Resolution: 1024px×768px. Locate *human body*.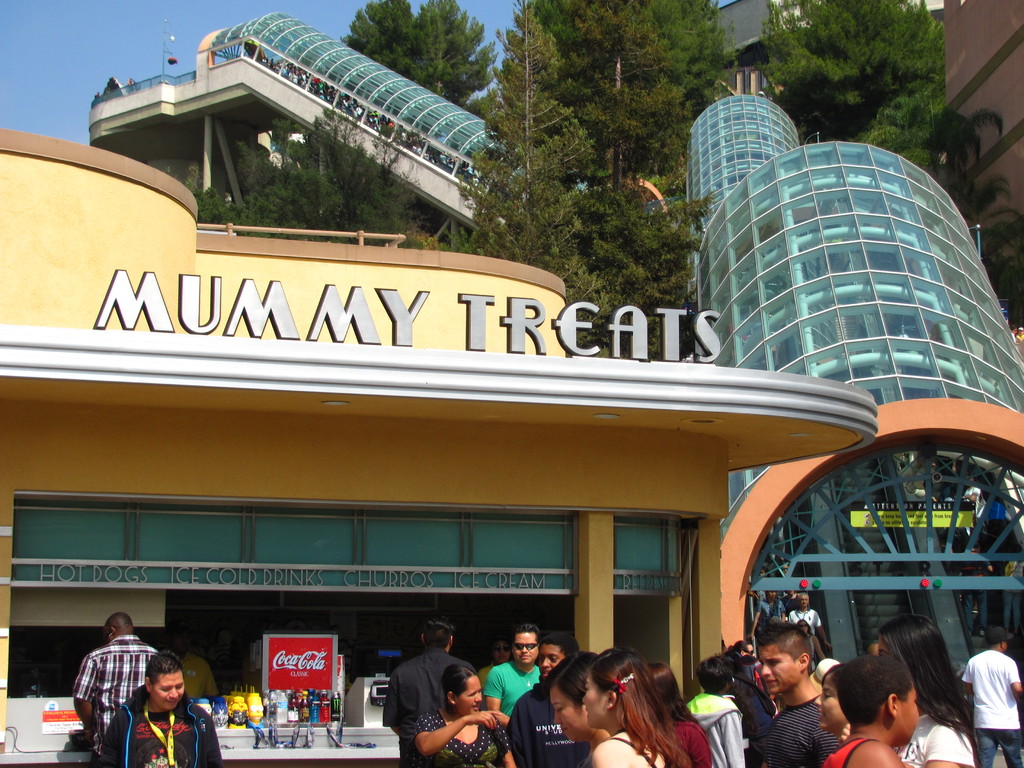
bbox(509, 628, 582, 767).
